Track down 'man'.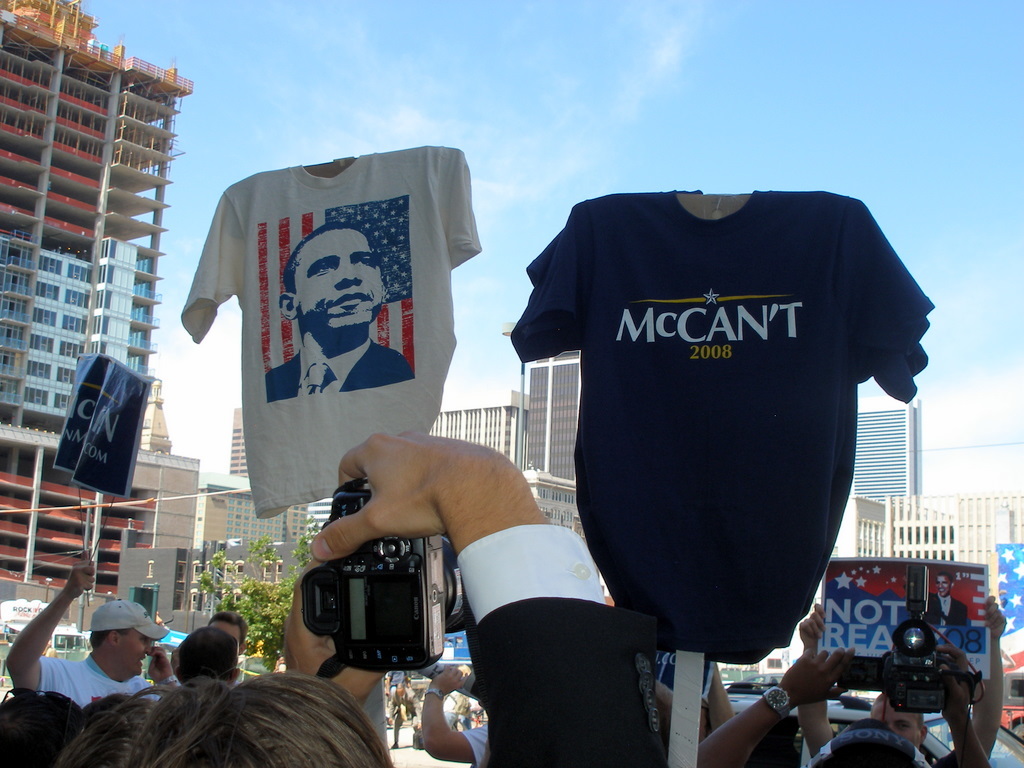
Tracked to [30, 600, 172, 750].
